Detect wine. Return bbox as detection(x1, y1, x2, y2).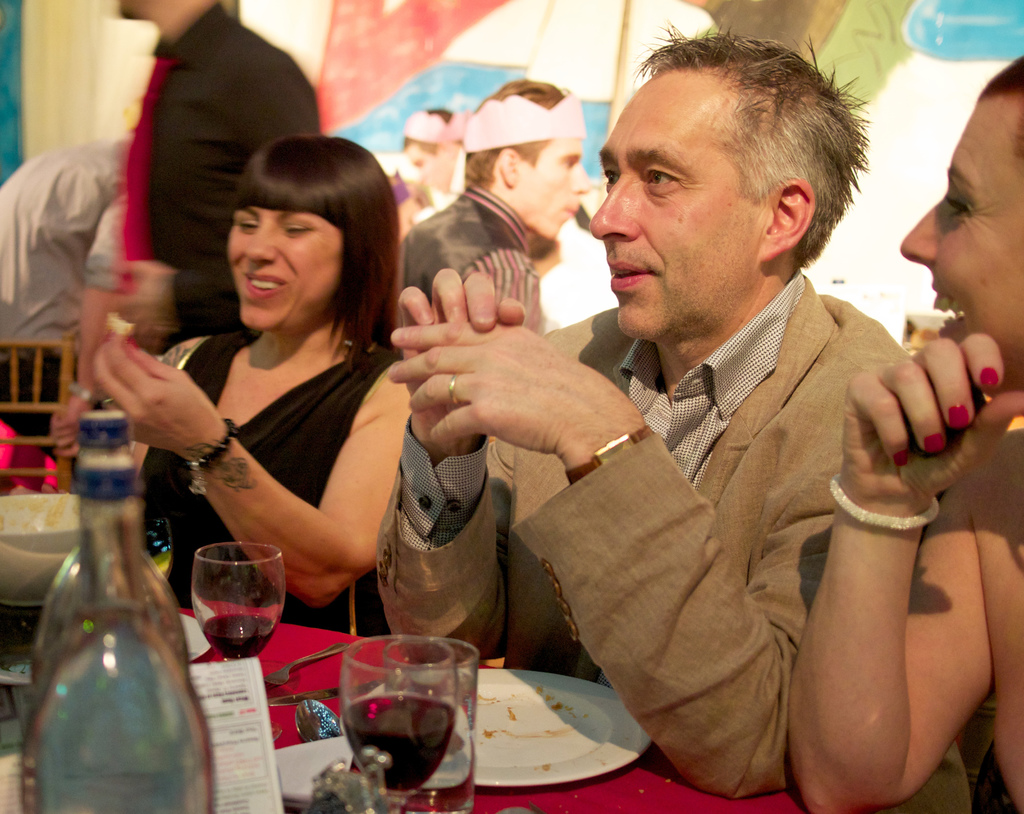
detection(169, 547, 279, 706).
